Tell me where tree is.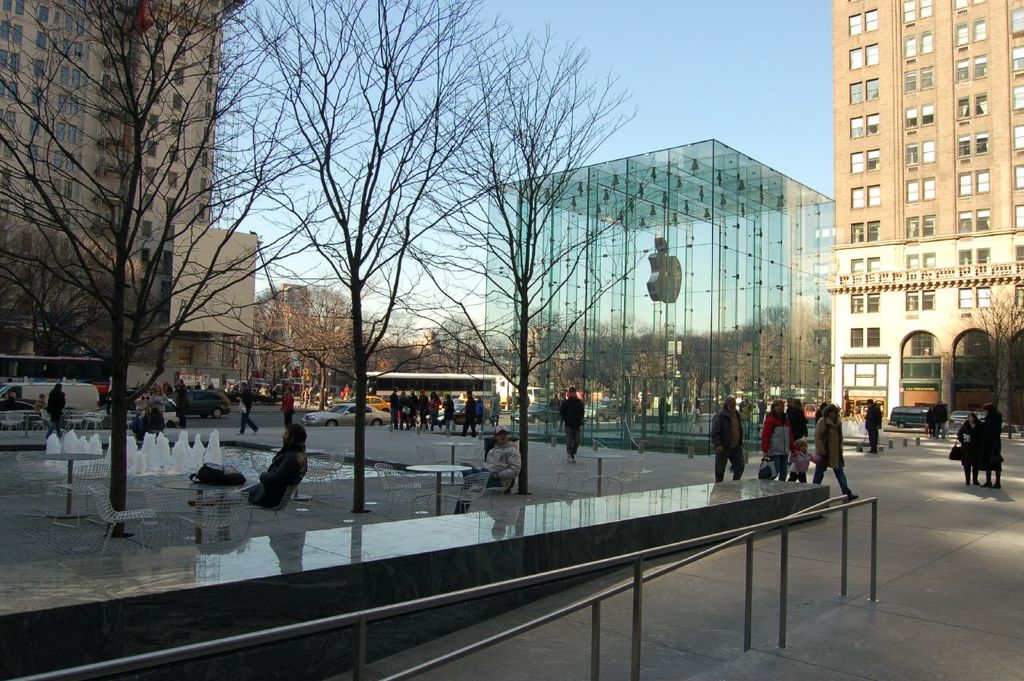
tree is at (x1=203, y1=0, x2=528, y2=518).
